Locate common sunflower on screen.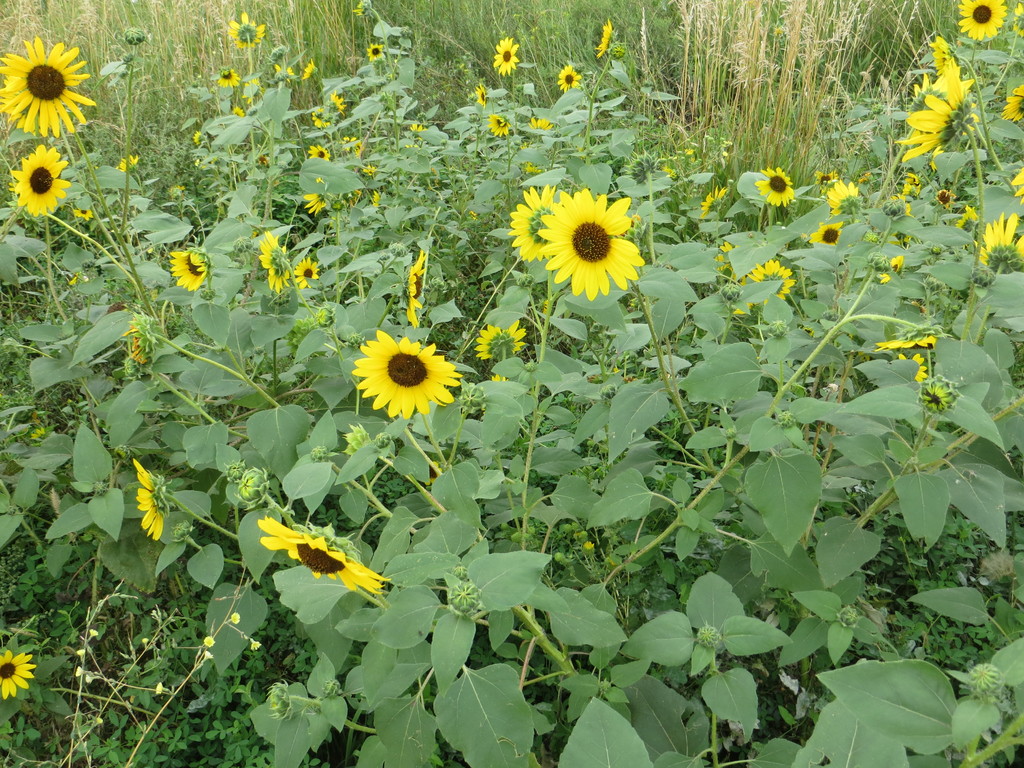
On screen at x1=138, y1=467, x2=178, y2=543.
